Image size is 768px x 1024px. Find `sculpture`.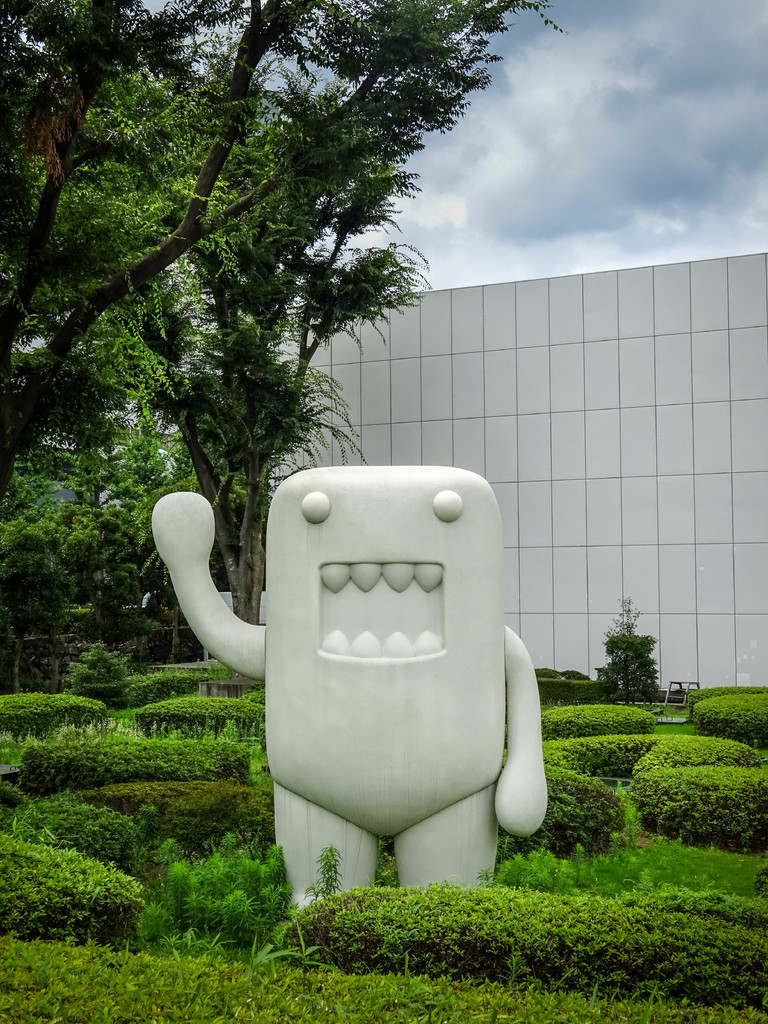
[177,462,563,897].
